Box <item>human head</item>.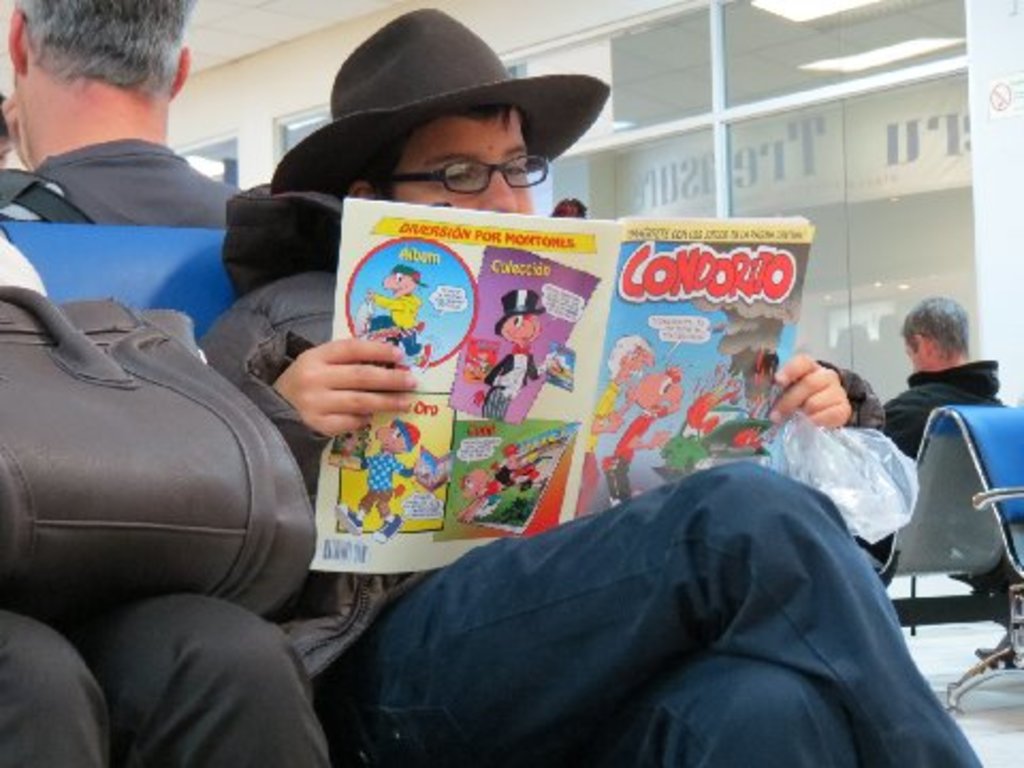
box=[905, 297, 988, 382].
